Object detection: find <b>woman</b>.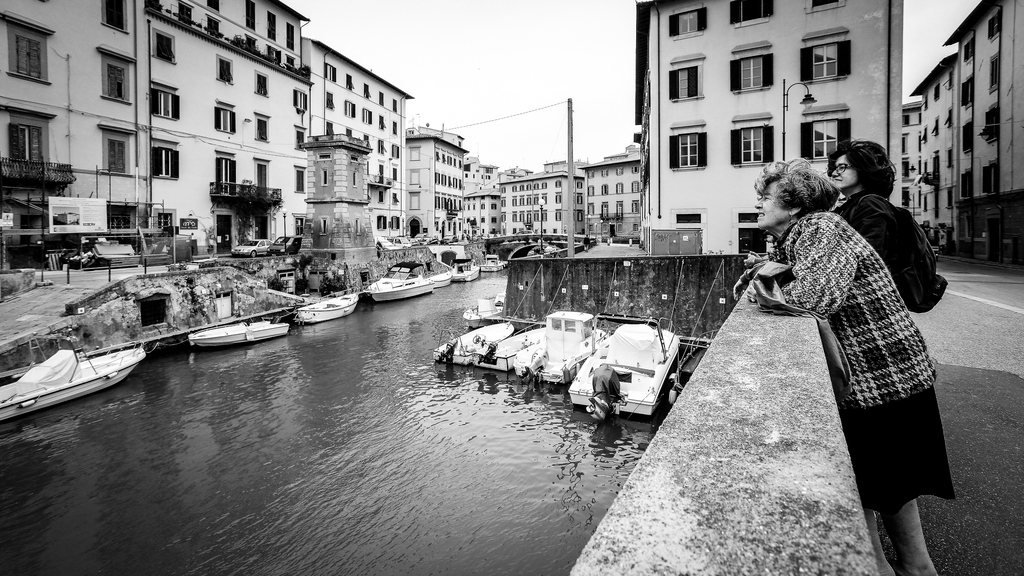
(755,158,957,571).
